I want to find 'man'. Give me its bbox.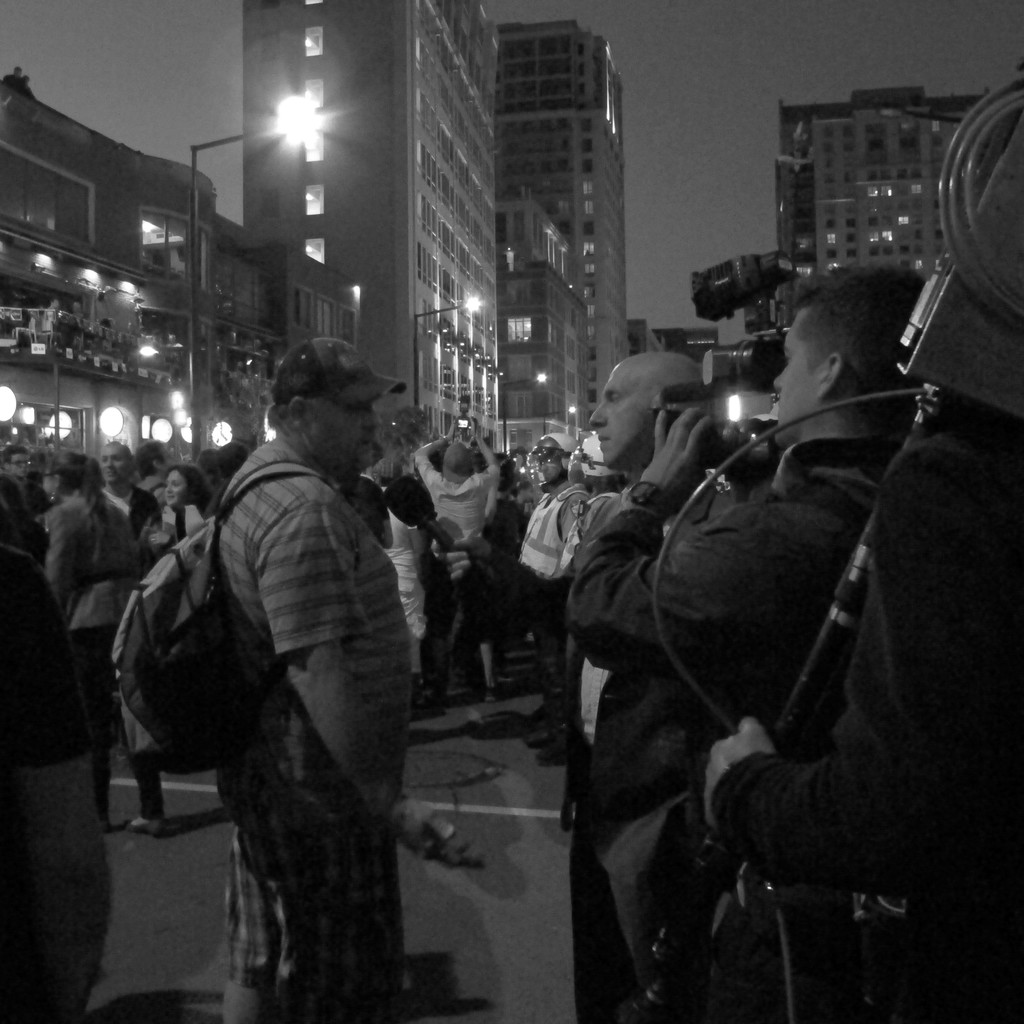
box(523, 426, 596, 769).
